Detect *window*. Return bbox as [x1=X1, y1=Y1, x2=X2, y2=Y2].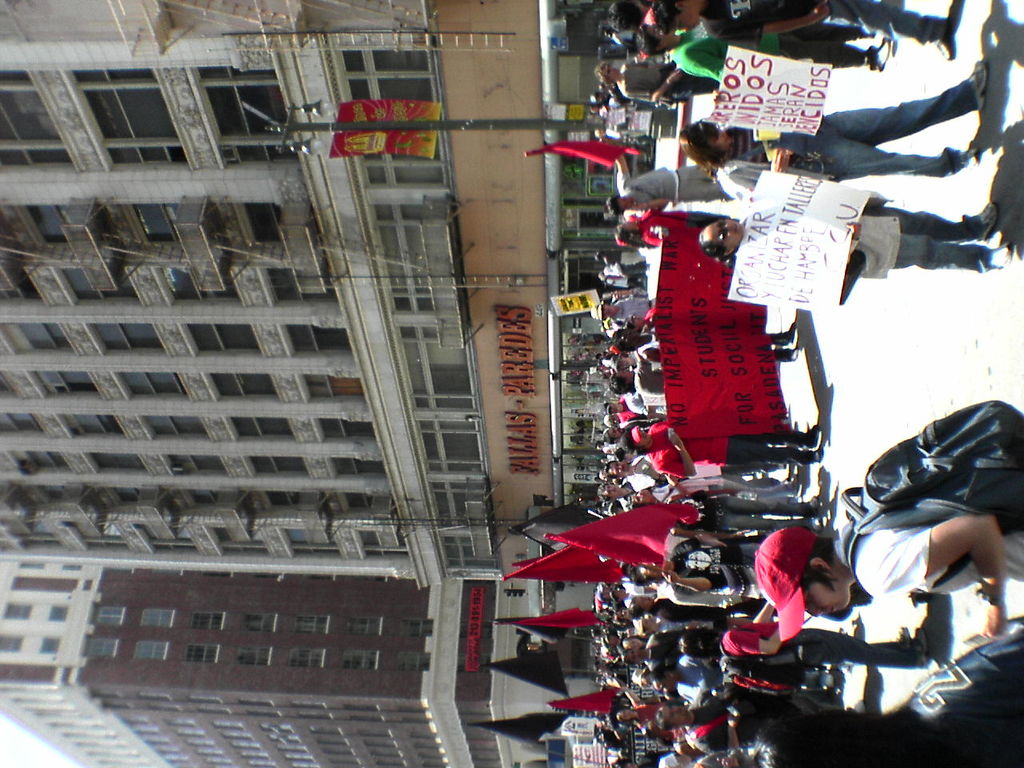
[x1=0, y1=74, x2=74, y2=172].
